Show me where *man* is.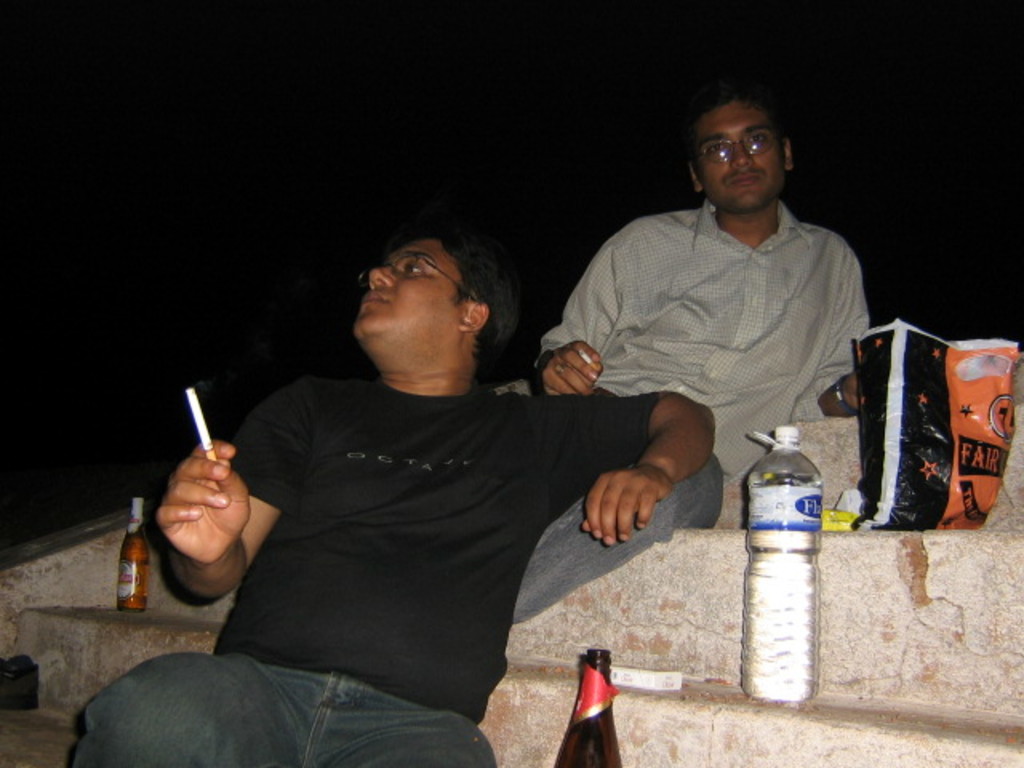
*man* is at [left=515, top=94, right=874, bottom=634].
